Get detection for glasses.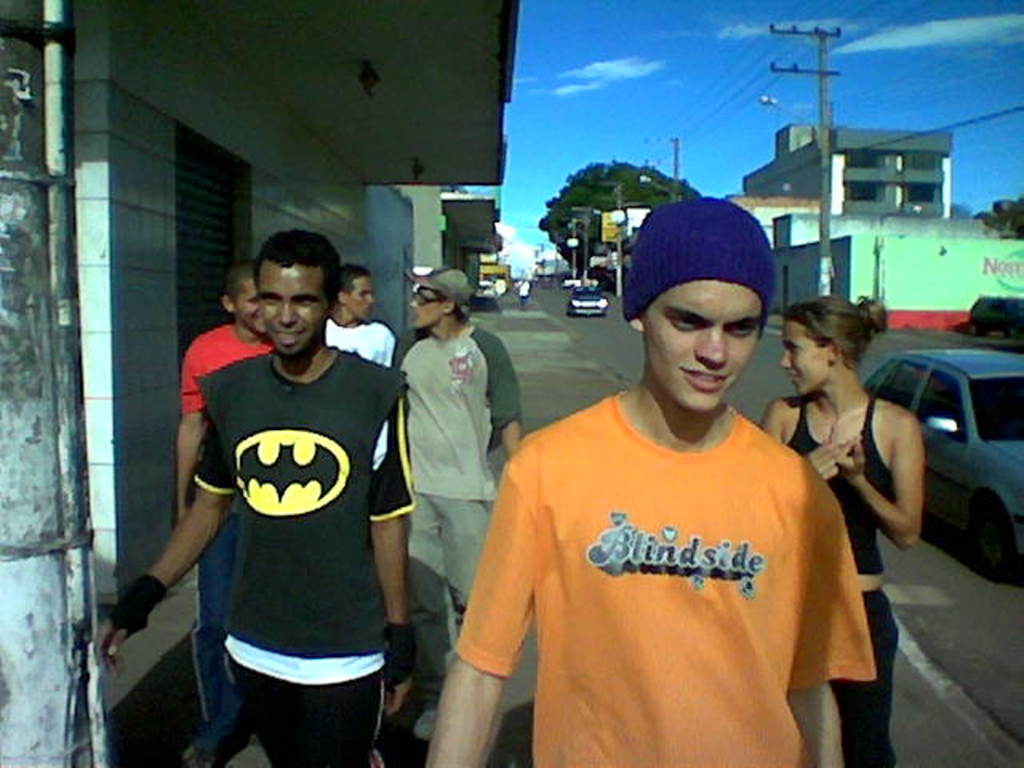
Detection: <region>410, 291, 442, 307</region>.
